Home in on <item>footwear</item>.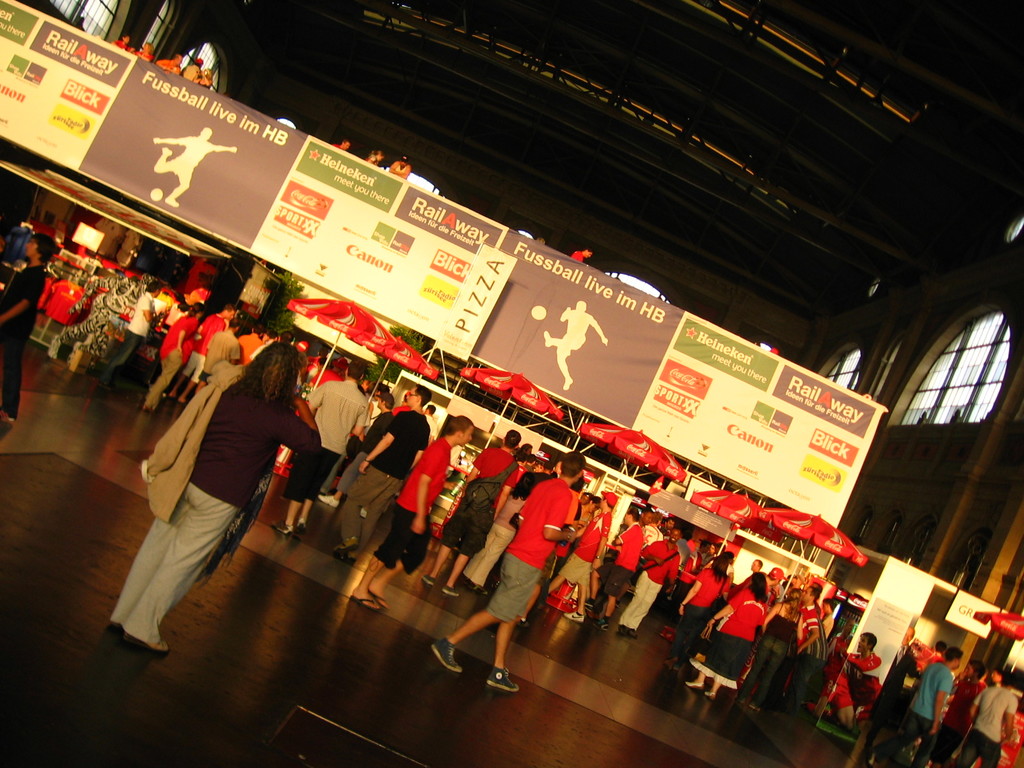
Homed in at (left=144, top=403, right=155, bottom=410).
